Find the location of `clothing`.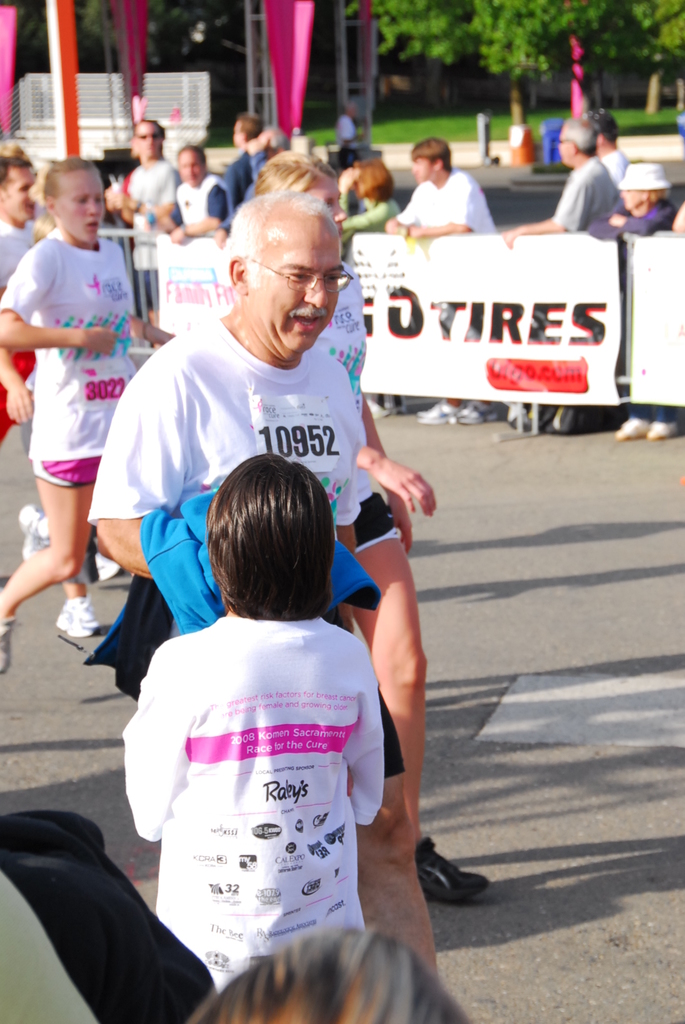
Location: box=[323, 175, 397, 253].
